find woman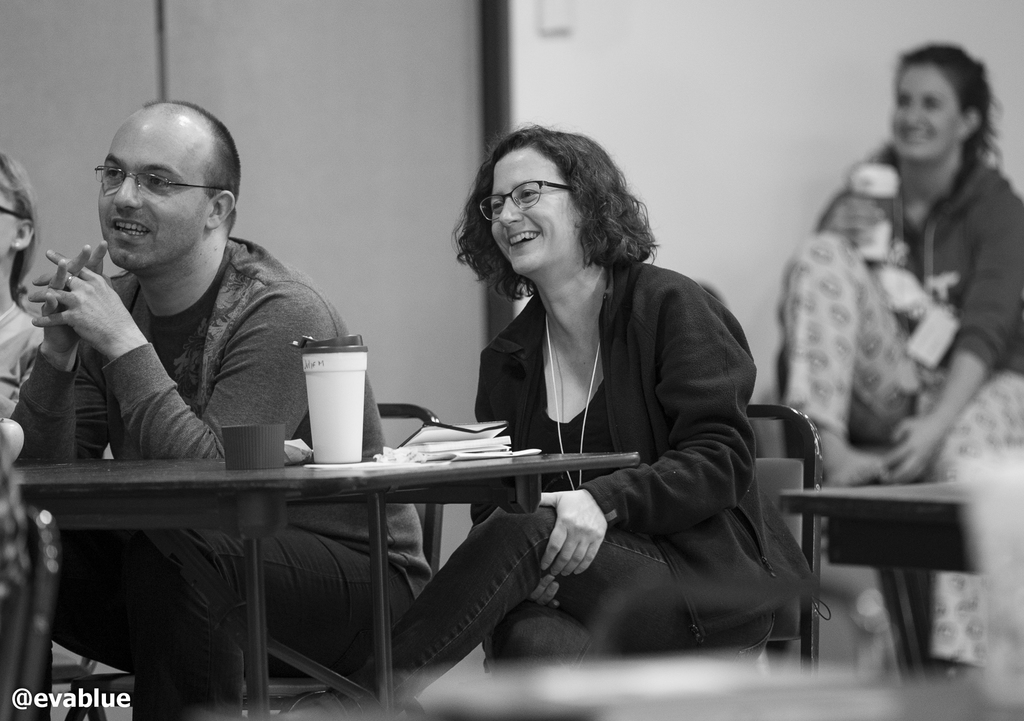
[x1=766, y1=40, x2=1023, y2=674]
